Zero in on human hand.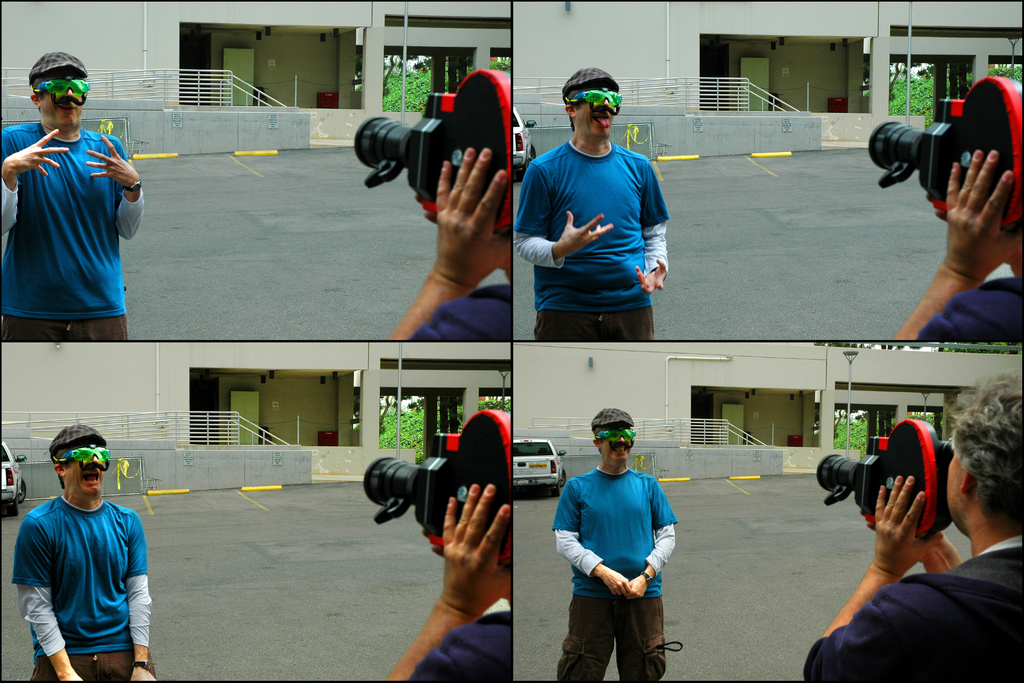
Zeroed in: detection(632, 573, 646, 597).
